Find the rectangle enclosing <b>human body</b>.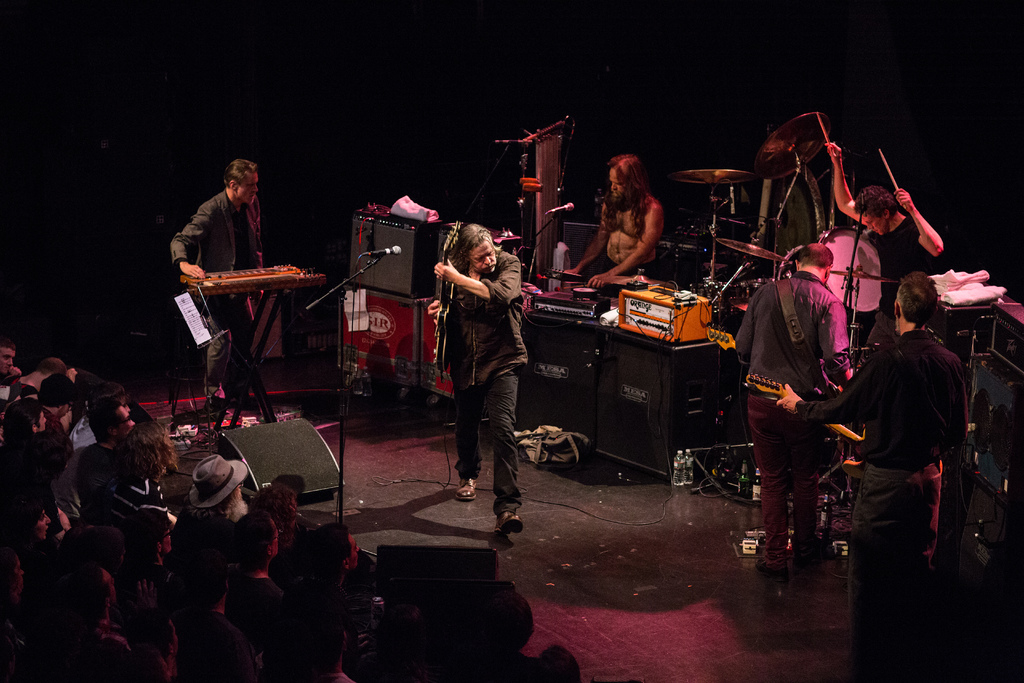
(434, 255, 525, 529).
